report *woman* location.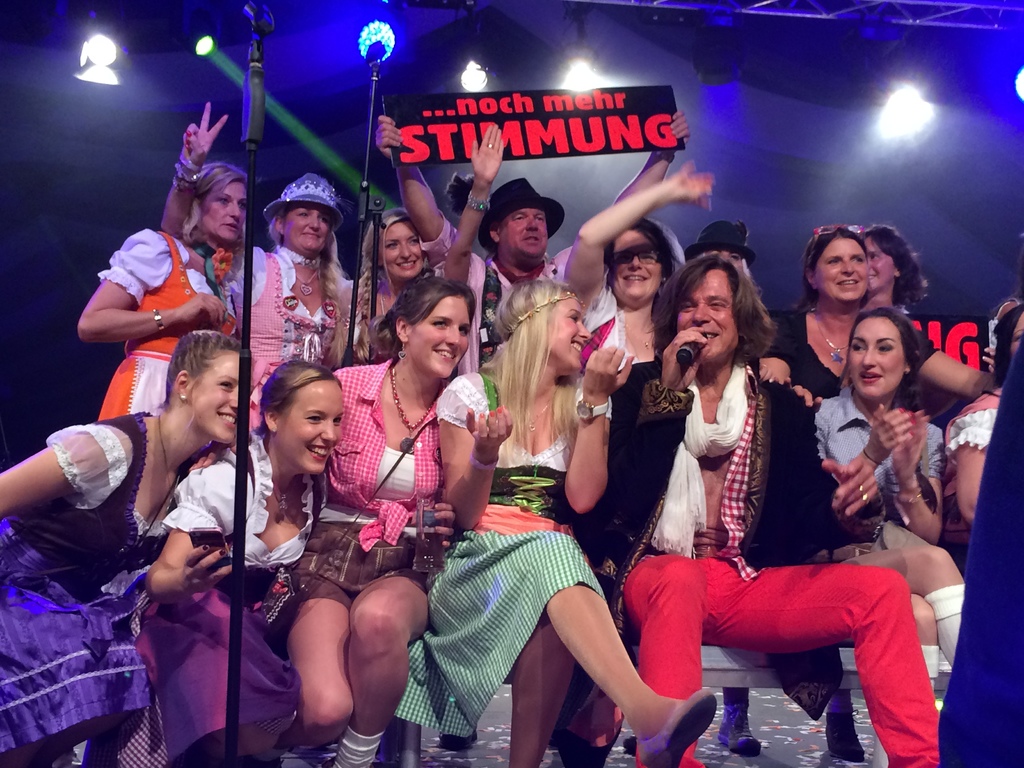
Report: (x1=72, y1=125, x2=276, y2=532).
